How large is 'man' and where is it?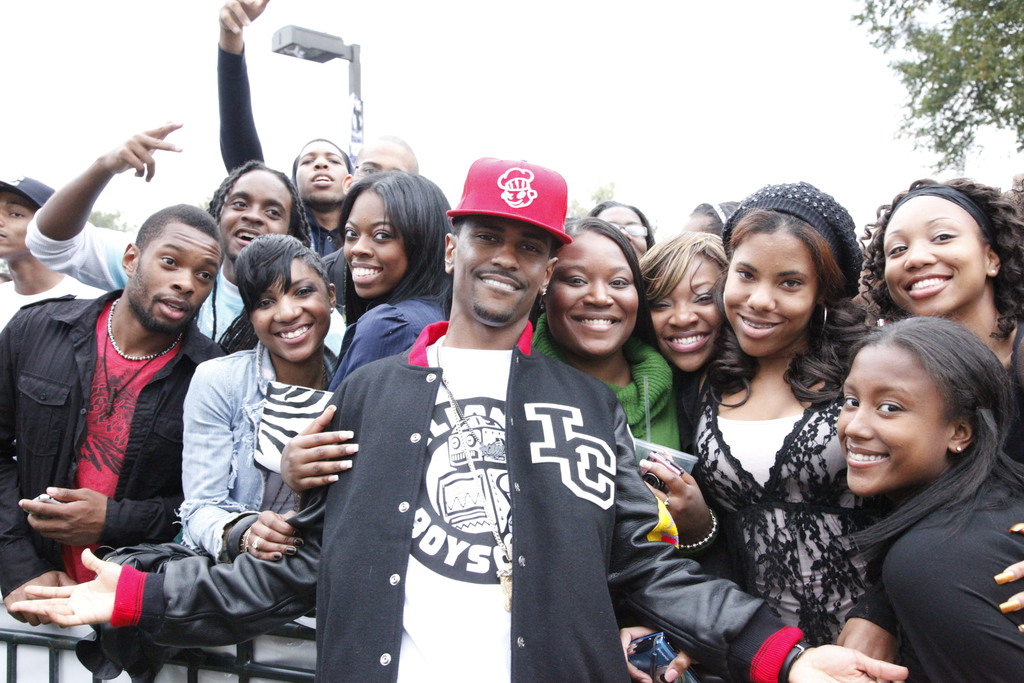
Bounding box: <box>14,176,236,659</box>.
